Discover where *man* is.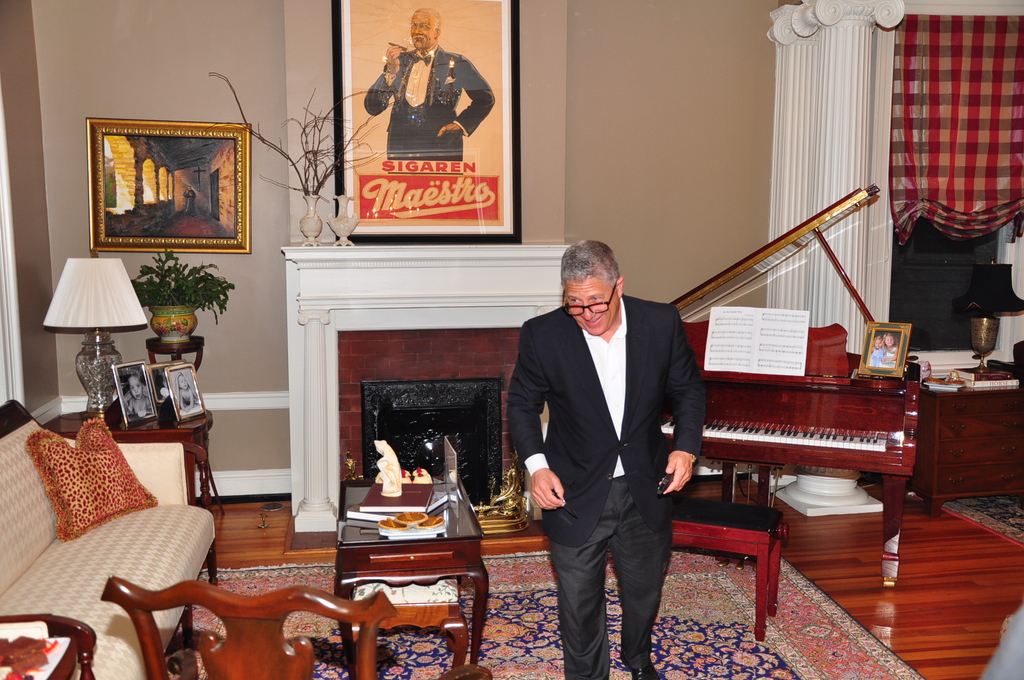
Discovered at bbox=(506, 225, 716, 664).
